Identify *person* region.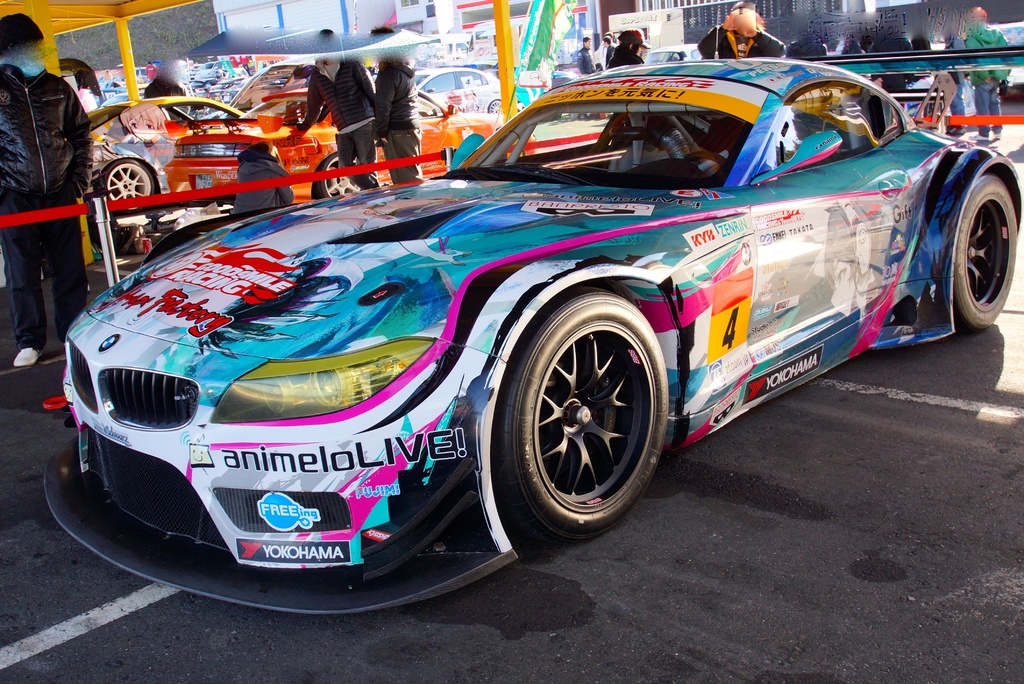
Region: BBox(916, 33, 968, 119).
